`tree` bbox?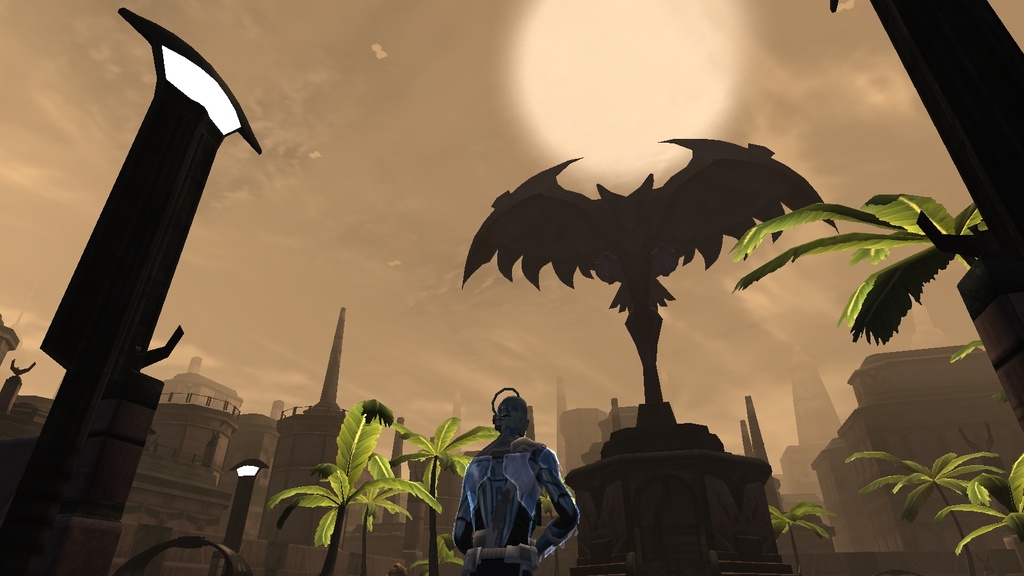
region(765, 500, 838, 575)
